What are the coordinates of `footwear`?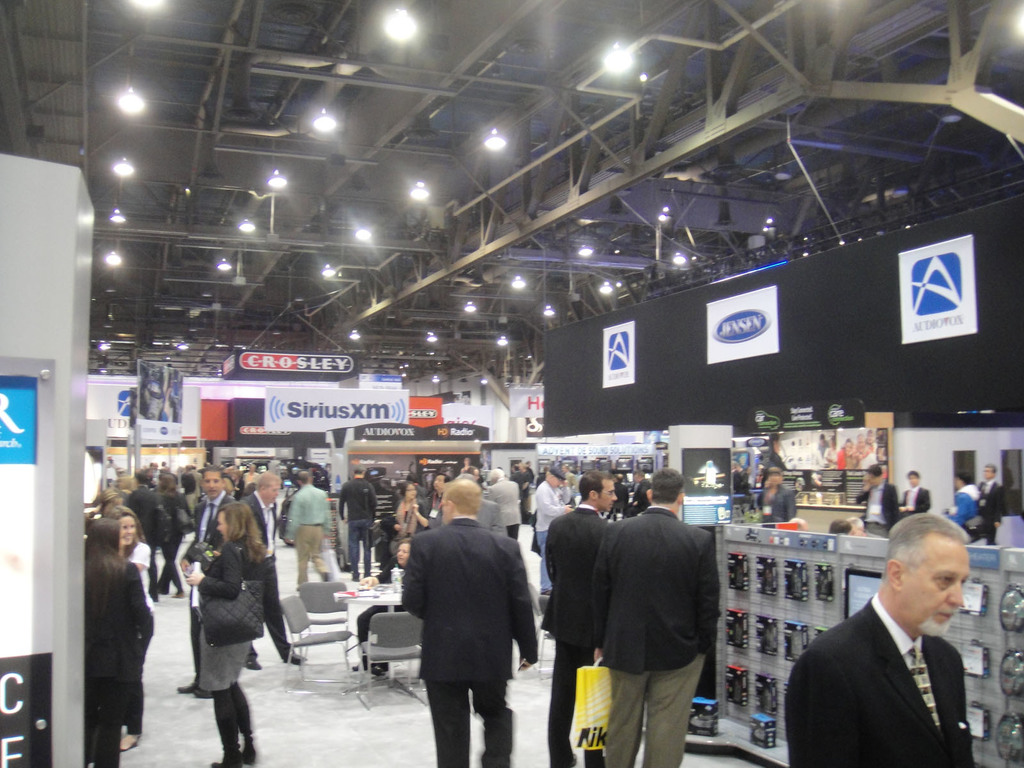
237/737/255/767.
